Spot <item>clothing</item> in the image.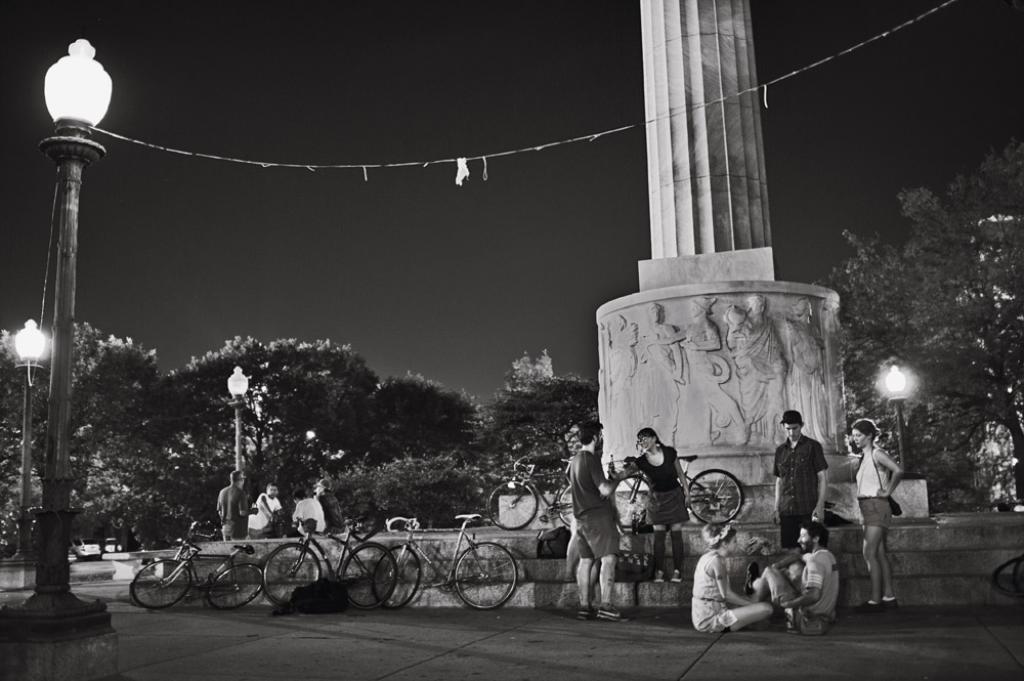
<item>clothing</item> found at 256 493 283 533.
